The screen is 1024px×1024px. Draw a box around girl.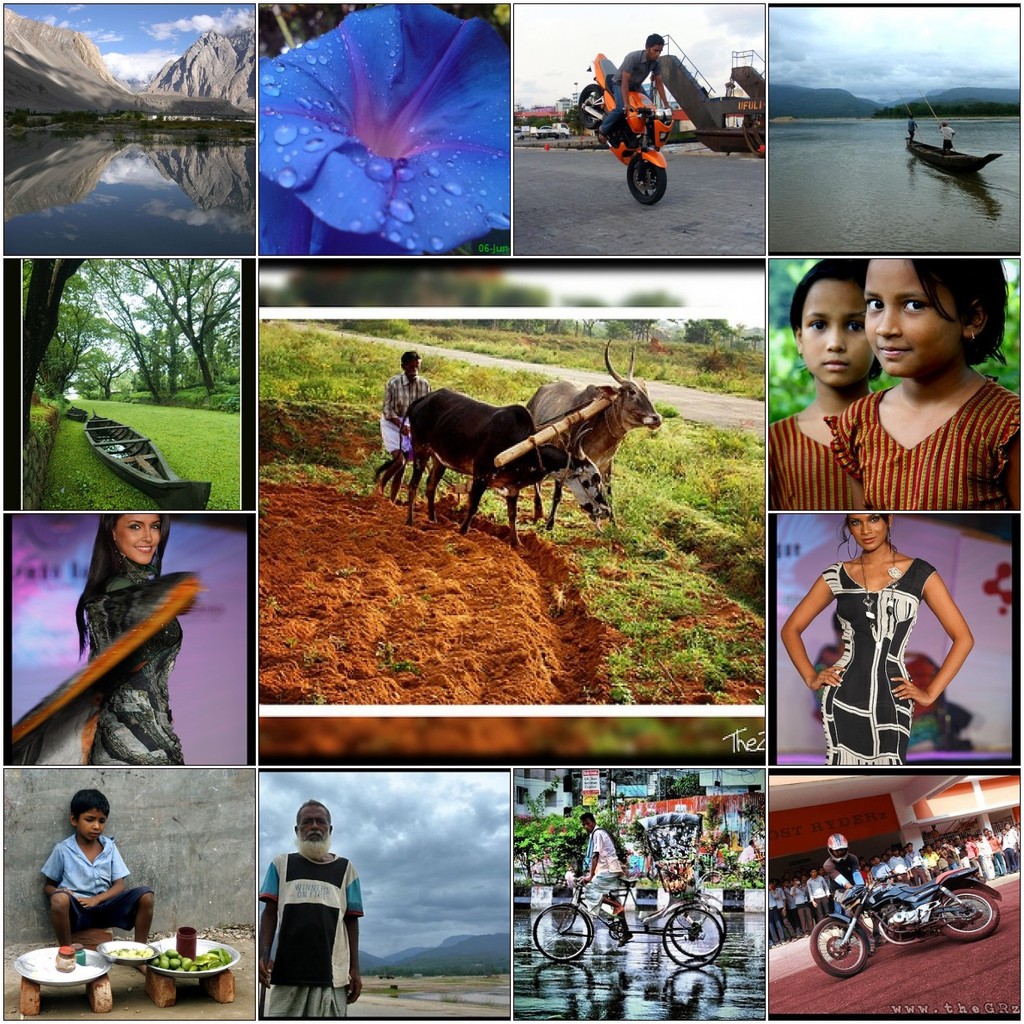
rect(782, 516, 972, 766).
